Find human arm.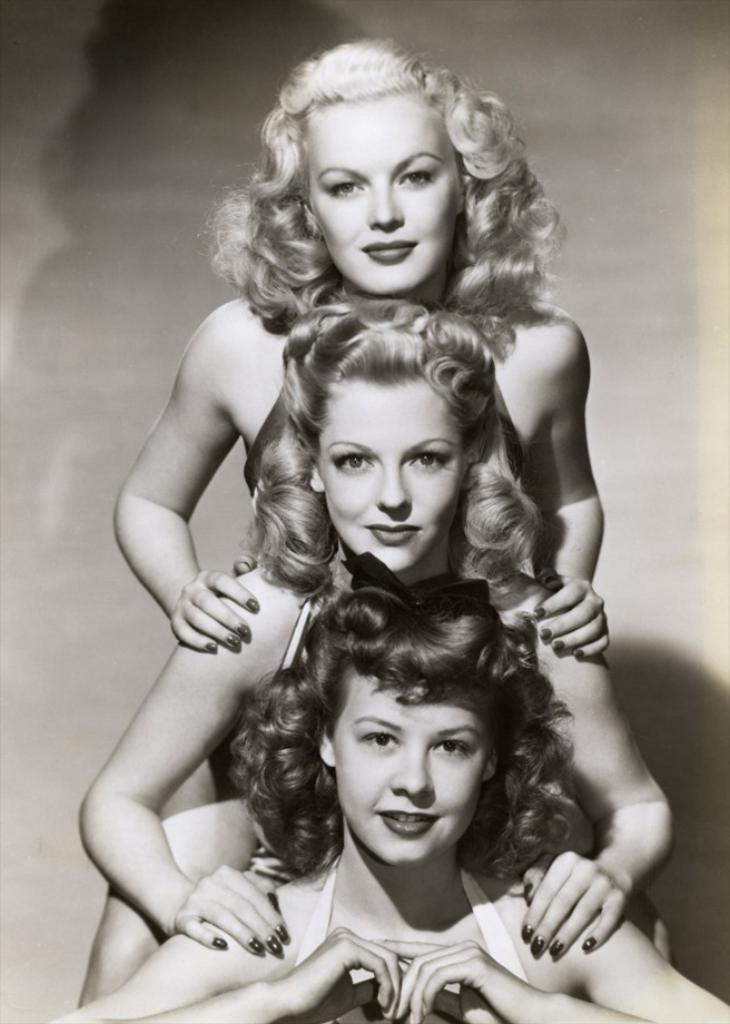
[x1=531, y1=328, x2=612, y2=661].
